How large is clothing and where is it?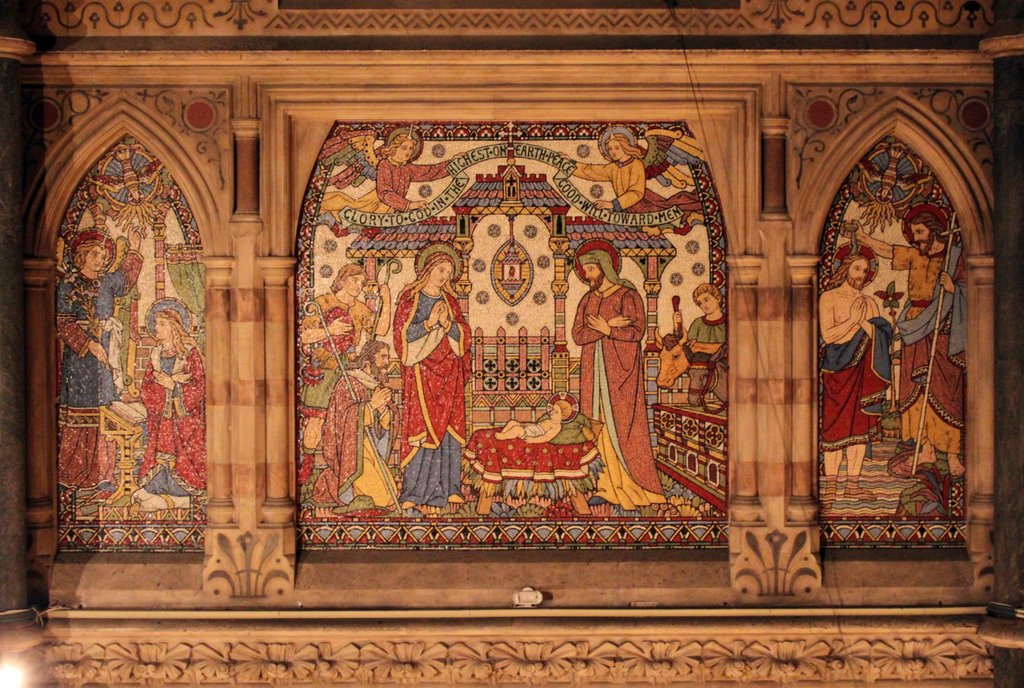
Bounding box: box(814, 296, 876, 456).
